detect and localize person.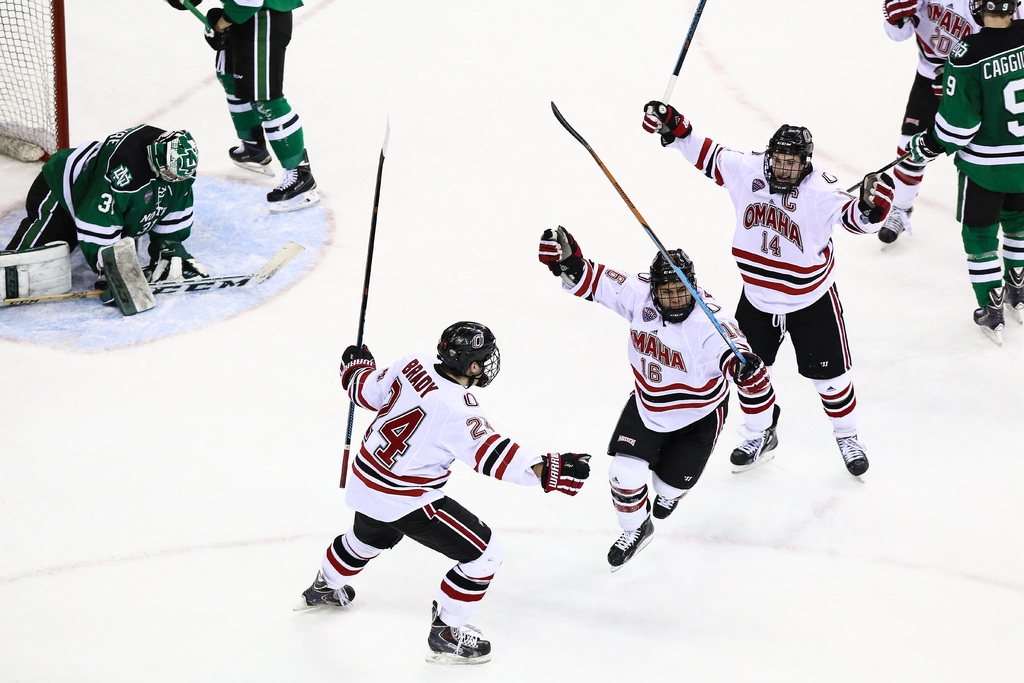
Localized at left=906, top=0, right=1023, bottom=347.
